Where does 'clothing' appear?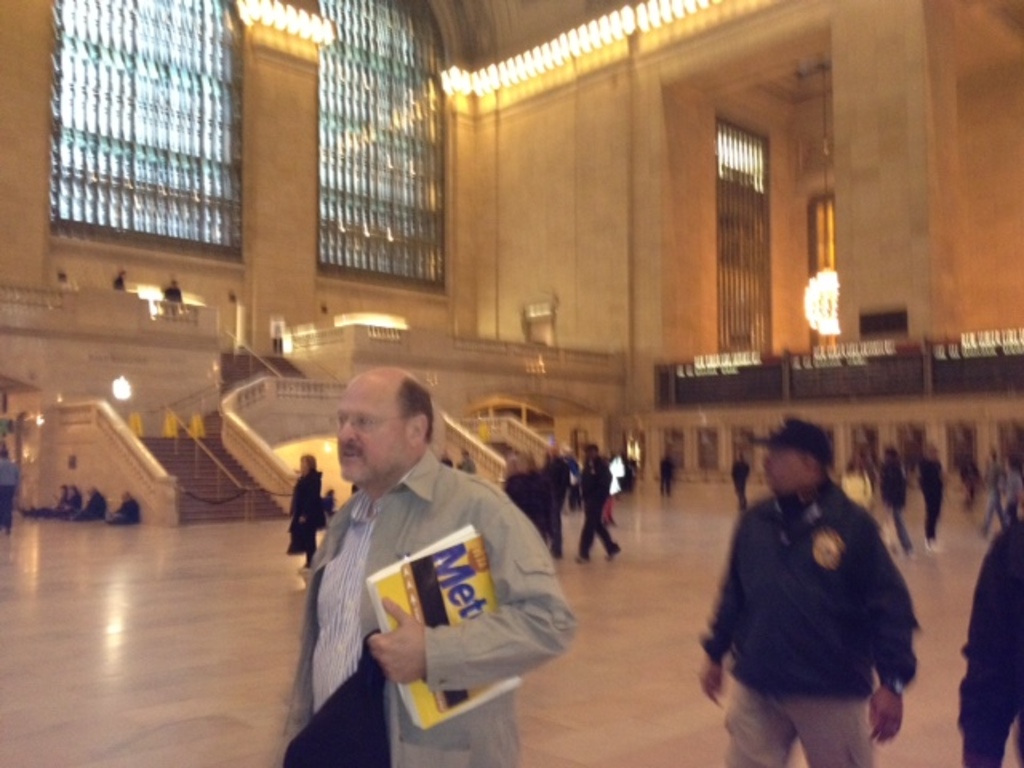
Appears at 960:507:1022:766.
